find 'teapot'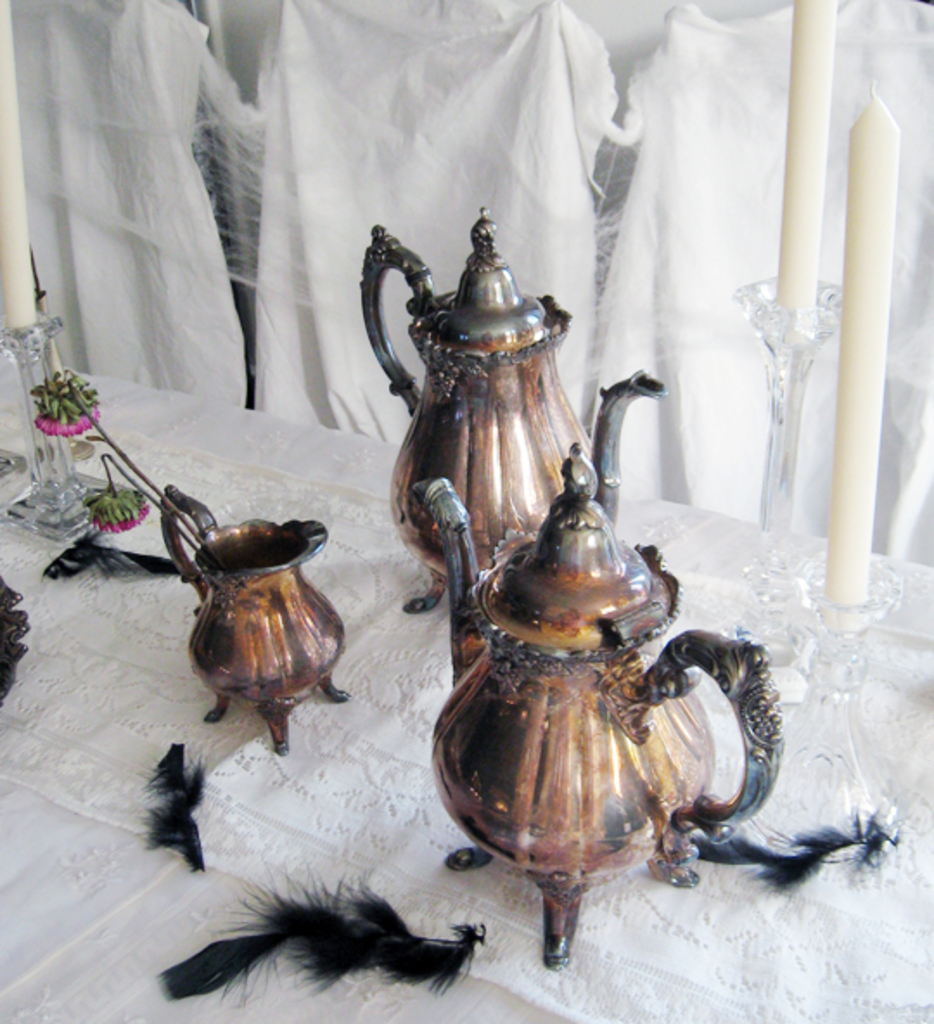
rect(405, 443, 787, 965)
